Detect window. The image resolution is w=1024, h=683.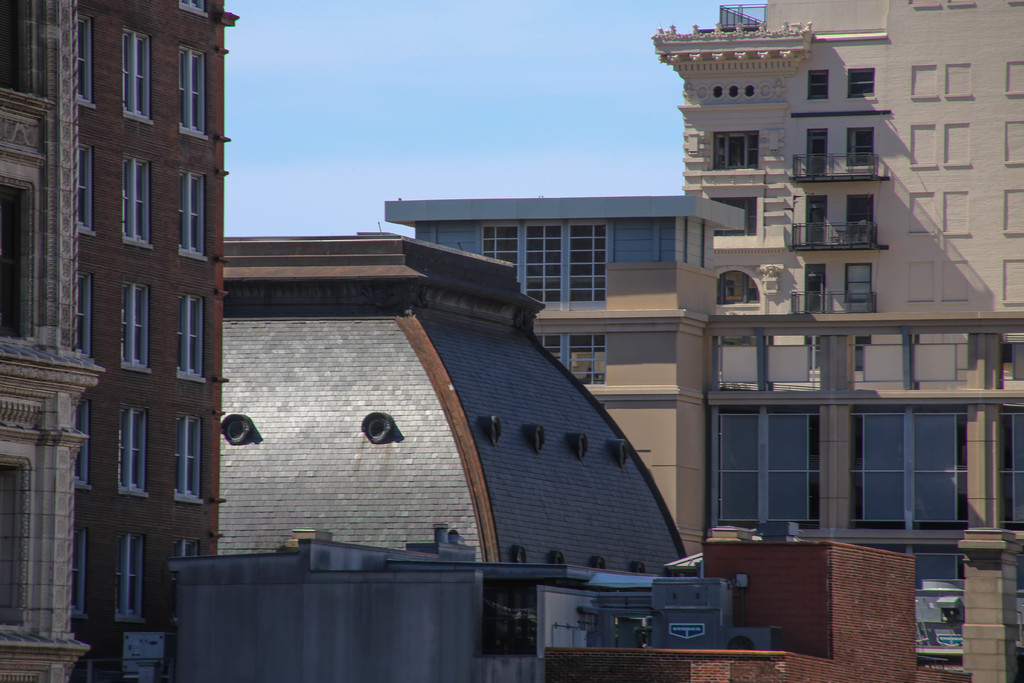
crop(714, 131, 758, 169).
